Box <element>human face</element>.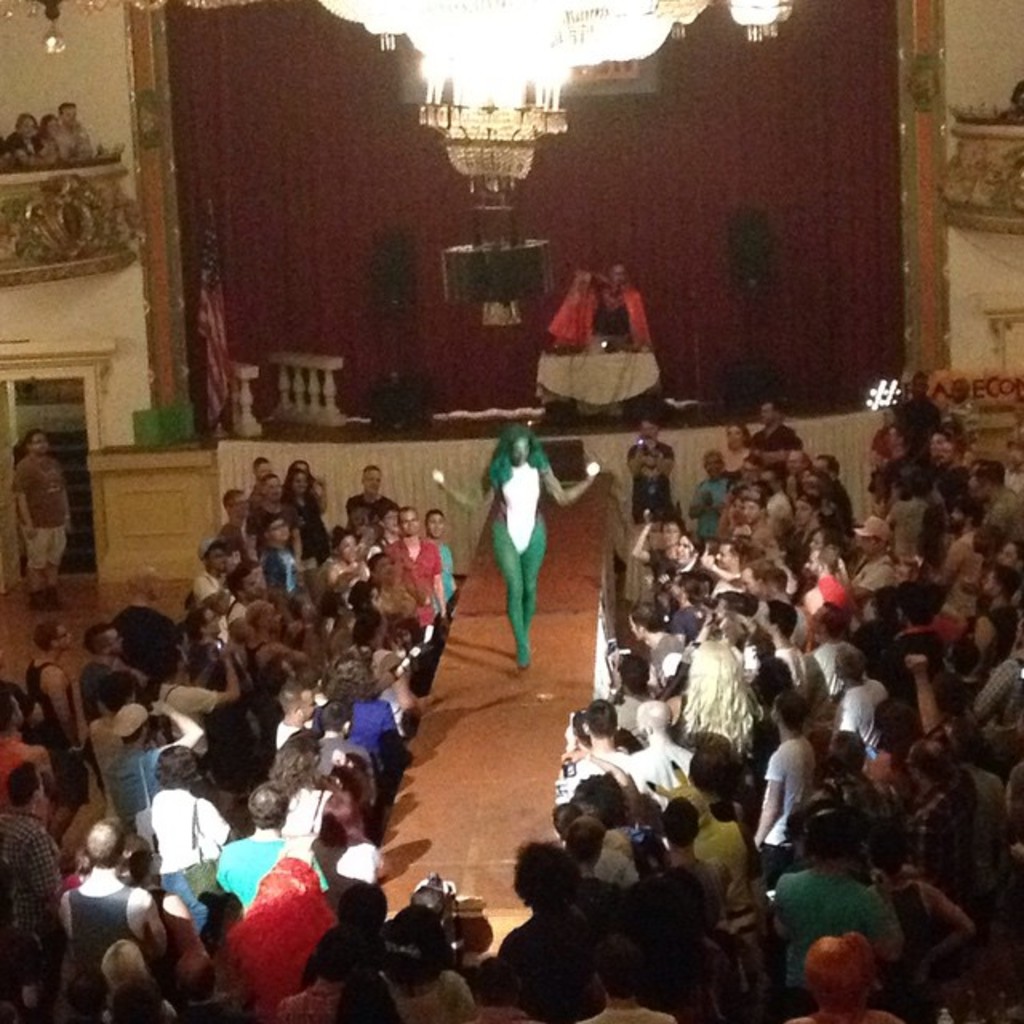
Rect(739, 568, 757, 594).
